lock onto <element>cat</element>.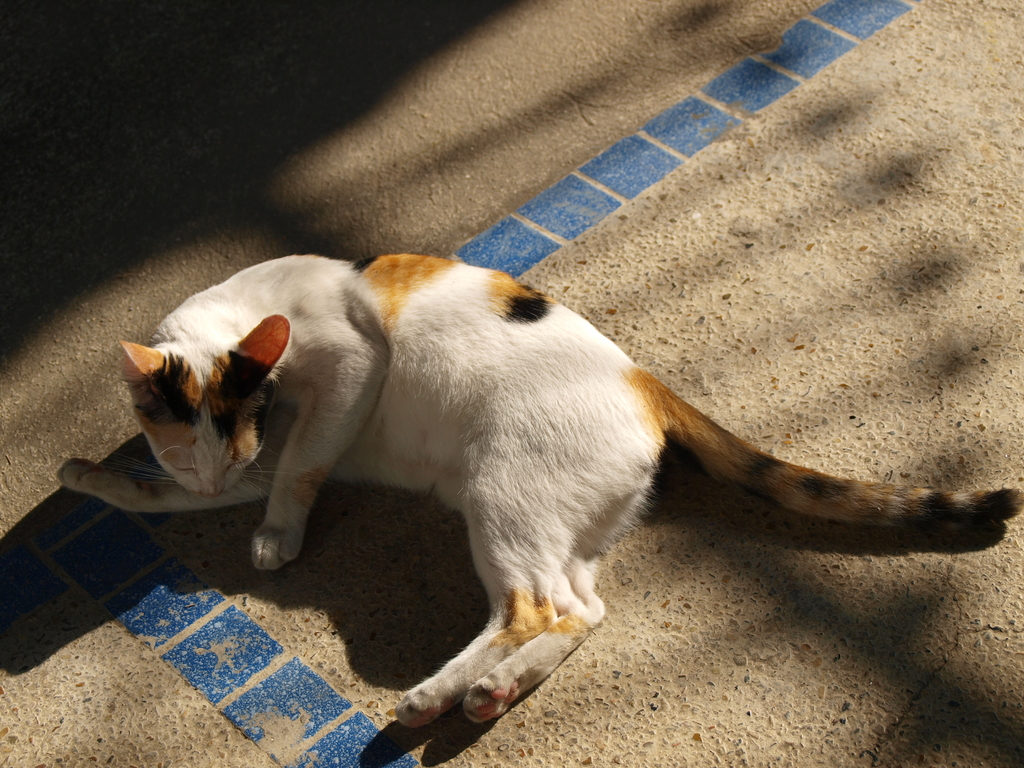
Locked: box=[62, 252, 1017, 722].
